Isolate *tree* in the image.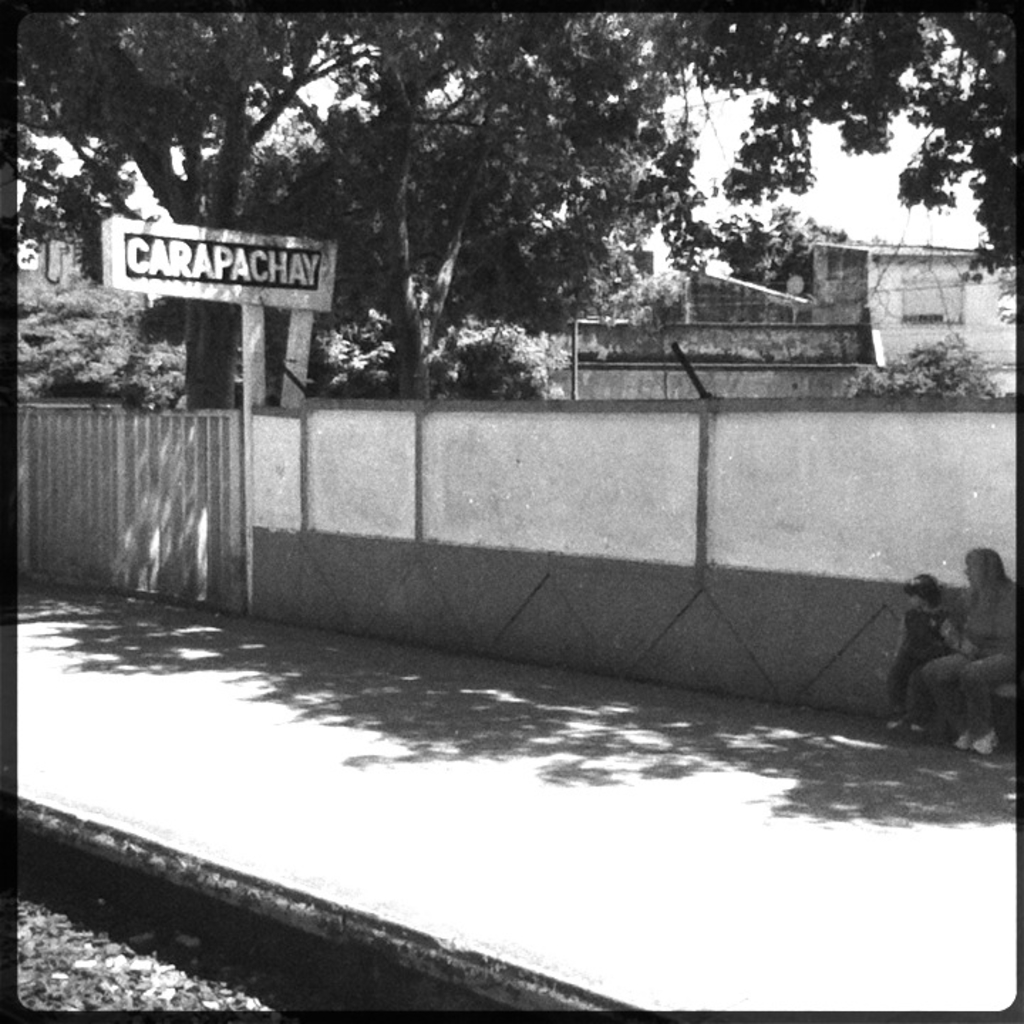
Isolated region: locate(16, 253, 189, 411).
